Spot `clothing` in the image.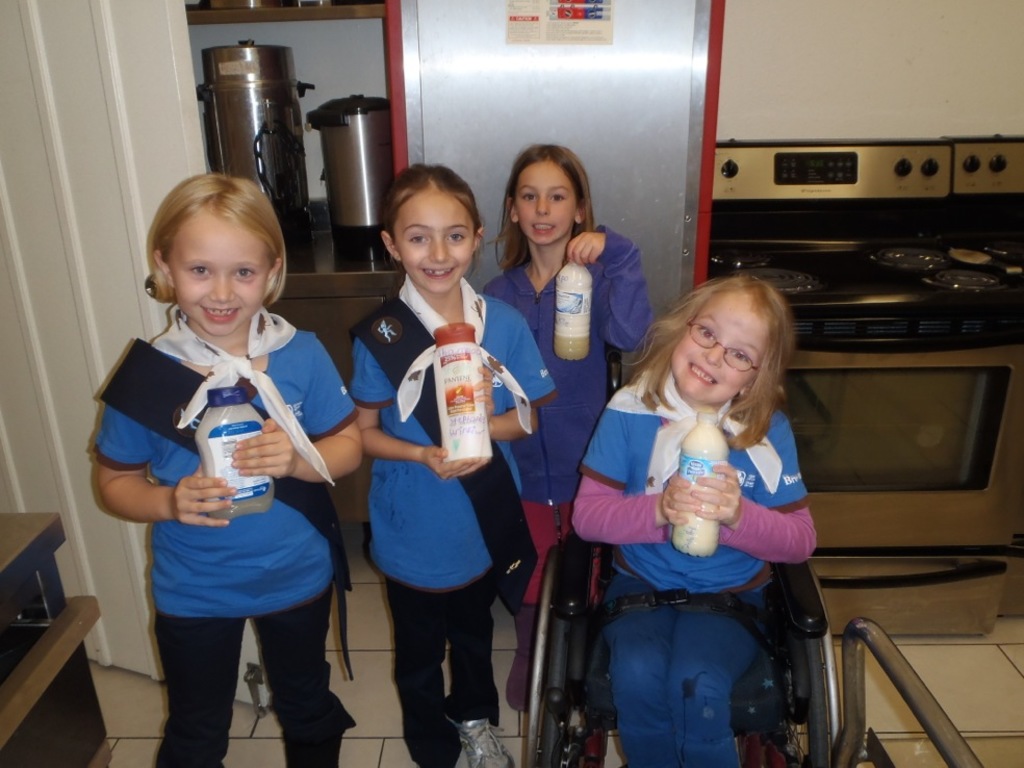
`clothing` found at x1=103 y1=279 x2=339 y2=721.
